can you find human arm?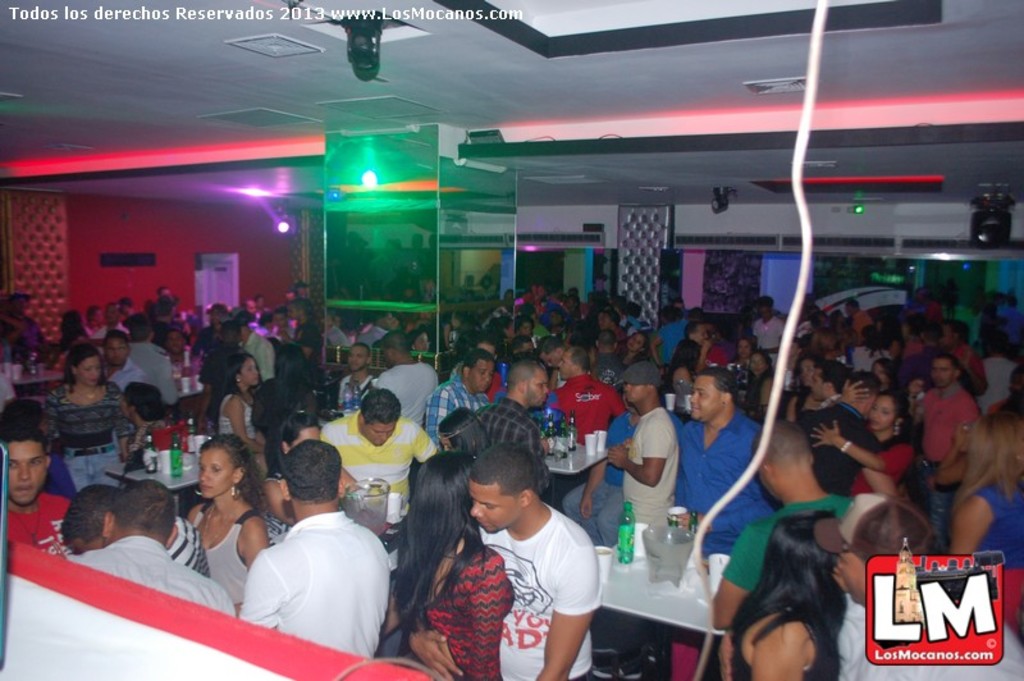
Yes, bounding box: {"x1": 934, "y1": 422, "x2": 978, "y2": 493}.
